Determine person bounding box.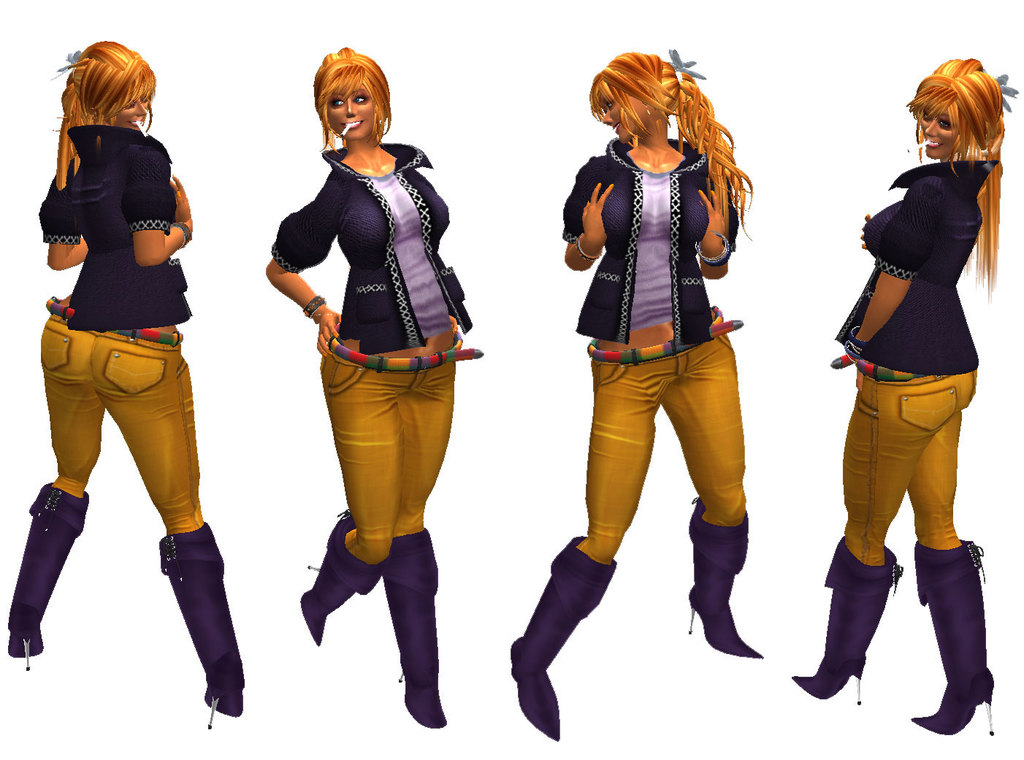
Determined: 792, 58, 1021, 740.
